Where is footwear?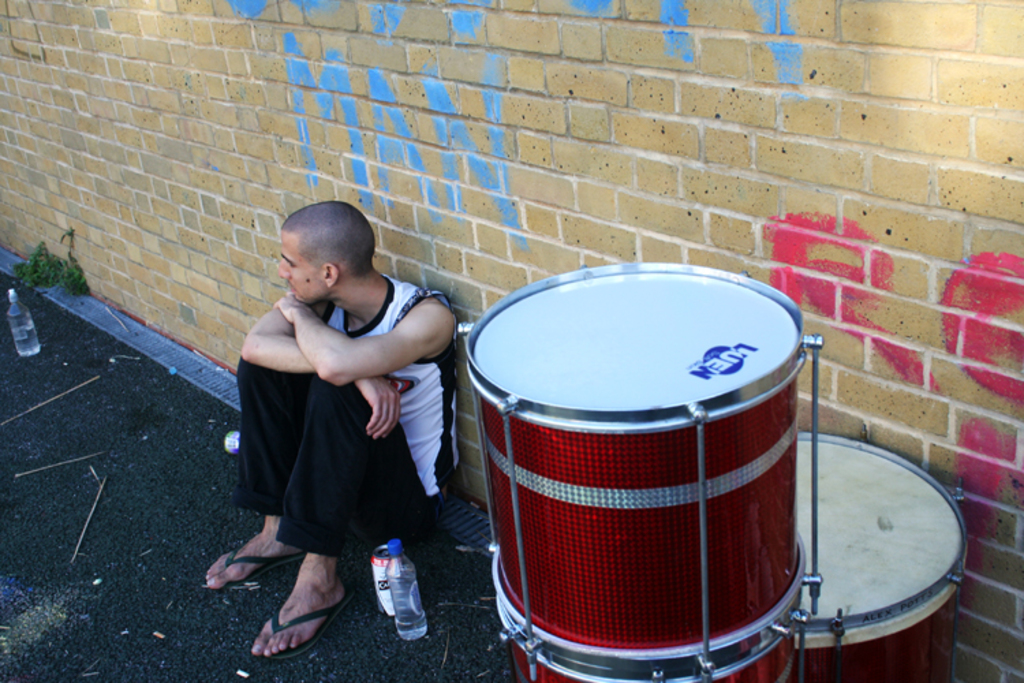
bbox=[210, 555, 311, 586].
